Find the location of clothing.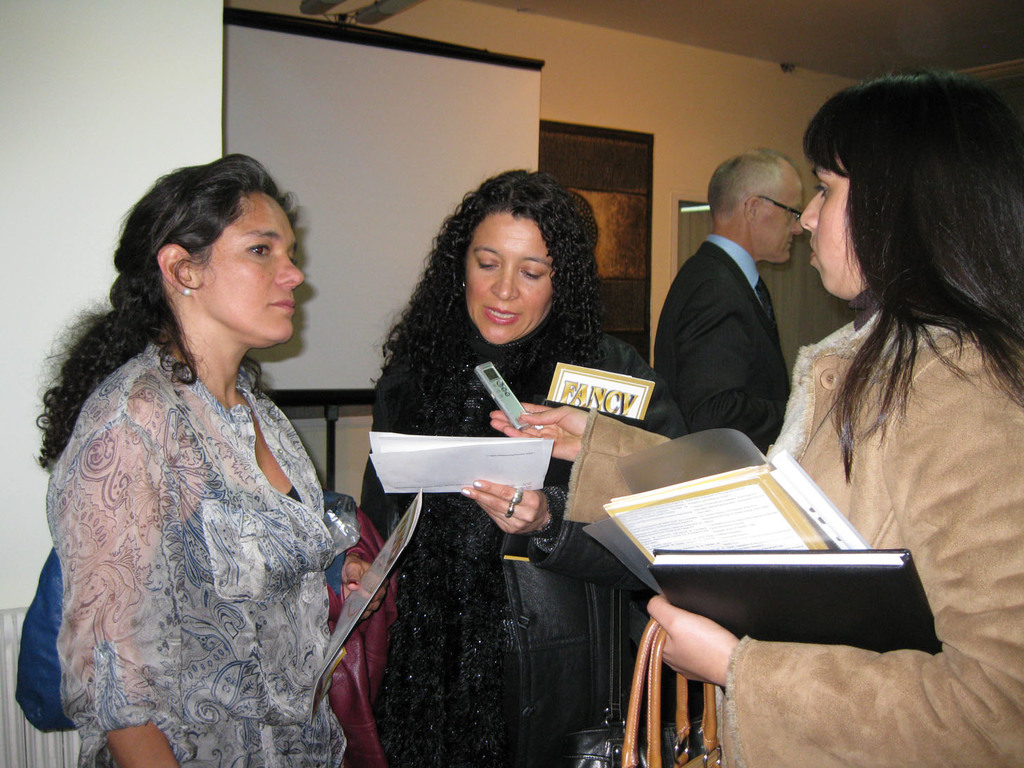
Location: rect(34, 274, 366, 754).
